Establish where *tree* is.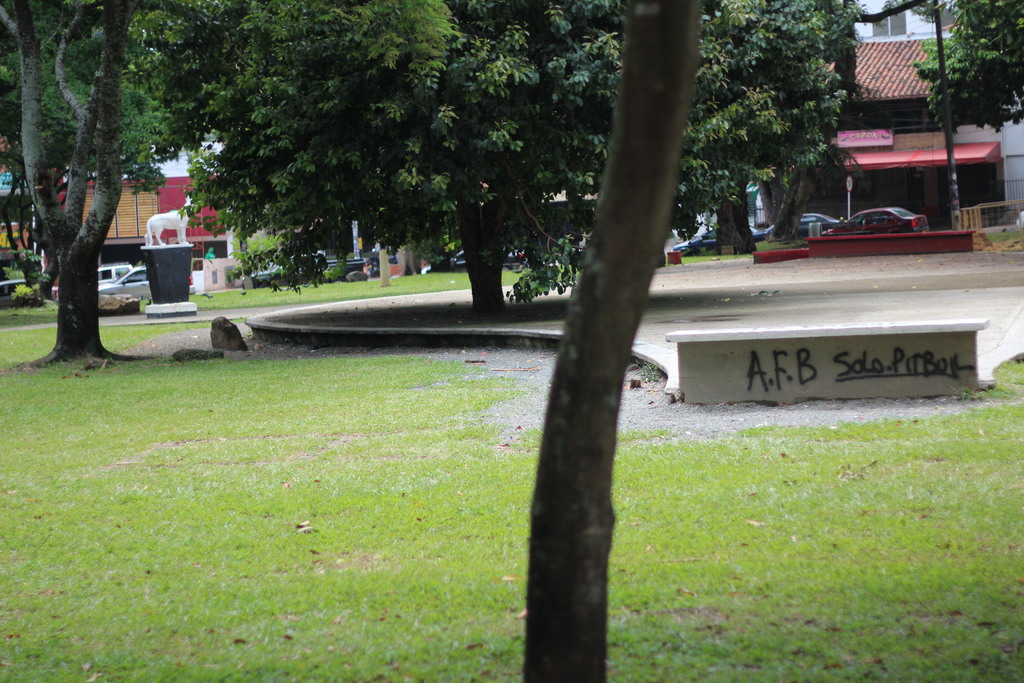
Established at (x1=913, y1=33, x2=1023, y2=137).
